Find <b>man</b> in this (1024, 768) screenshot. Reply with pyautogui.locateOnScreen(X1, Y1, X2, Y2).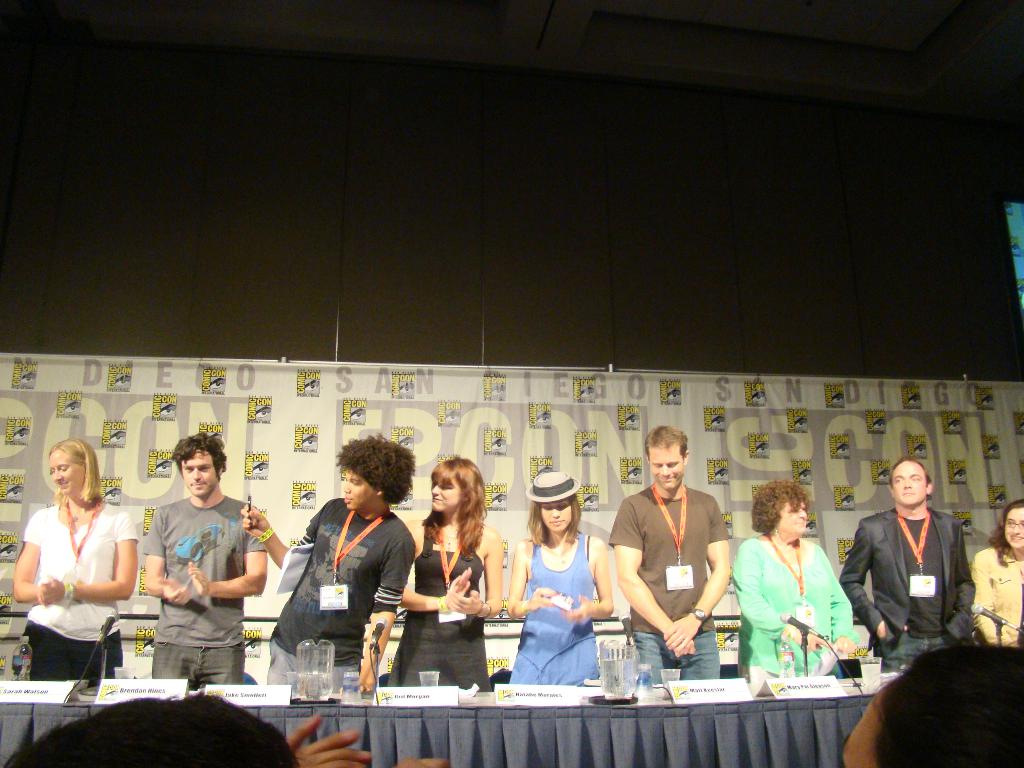
pyautogui.locateOnScreen(138, 434, 267, 689).
